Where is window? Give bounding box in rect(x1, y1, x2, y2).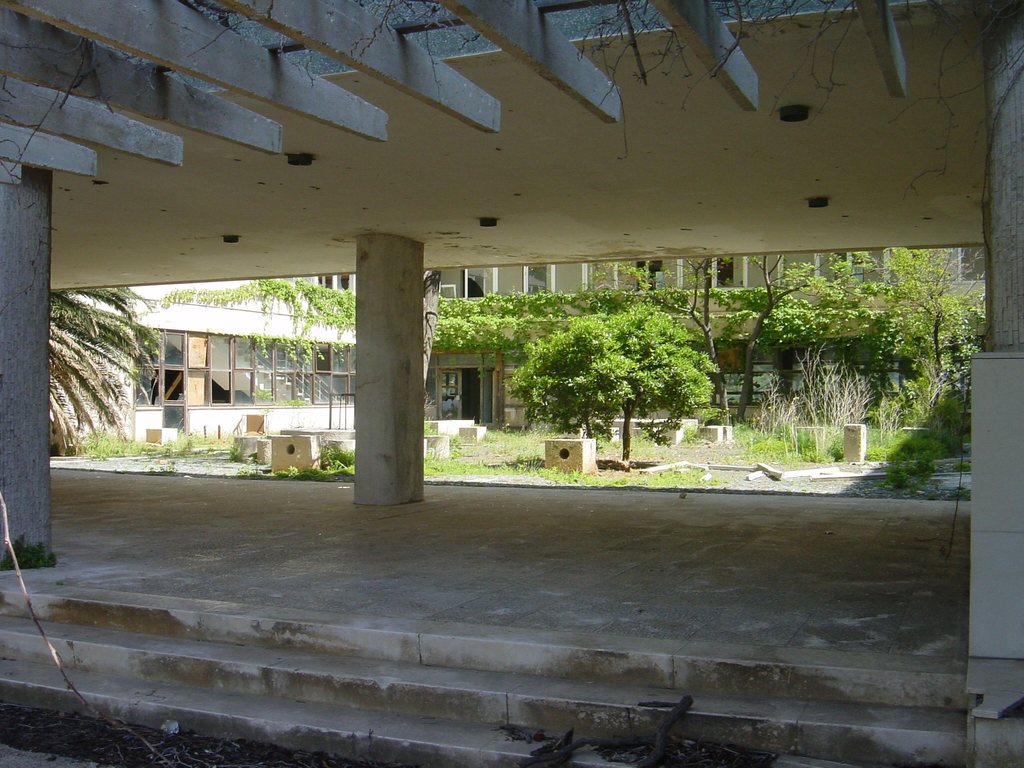
rect(925, 339, 975, 405).
